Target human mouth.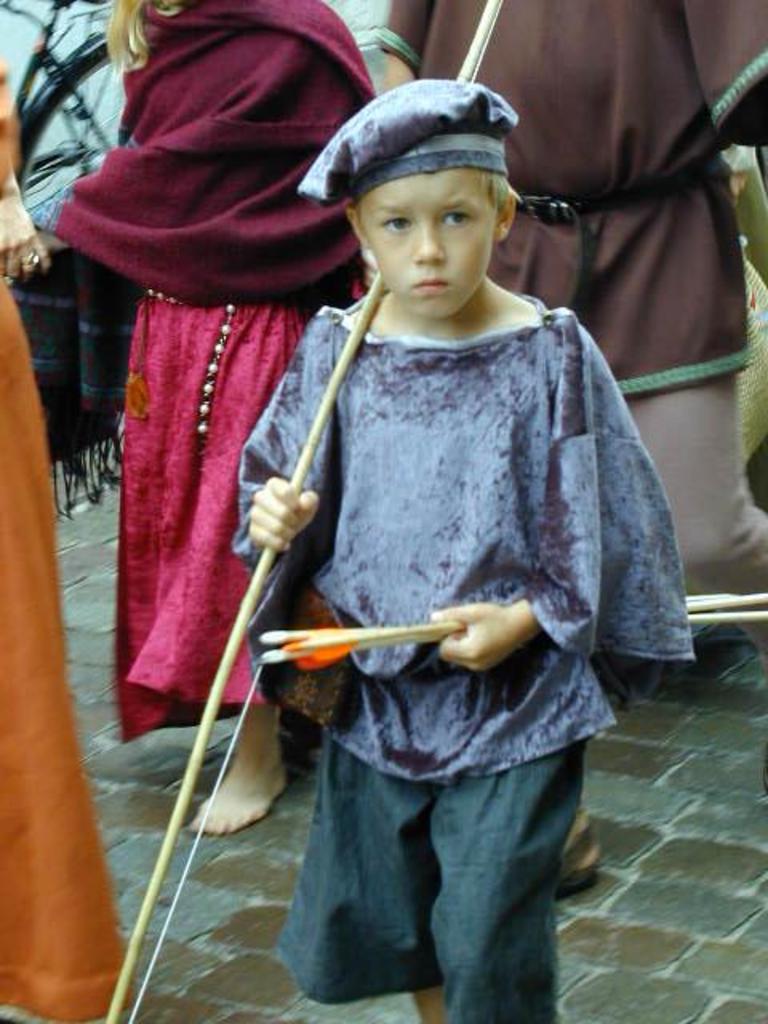
Target region: (x1=411, y1=278, x2=453, y2=294).
